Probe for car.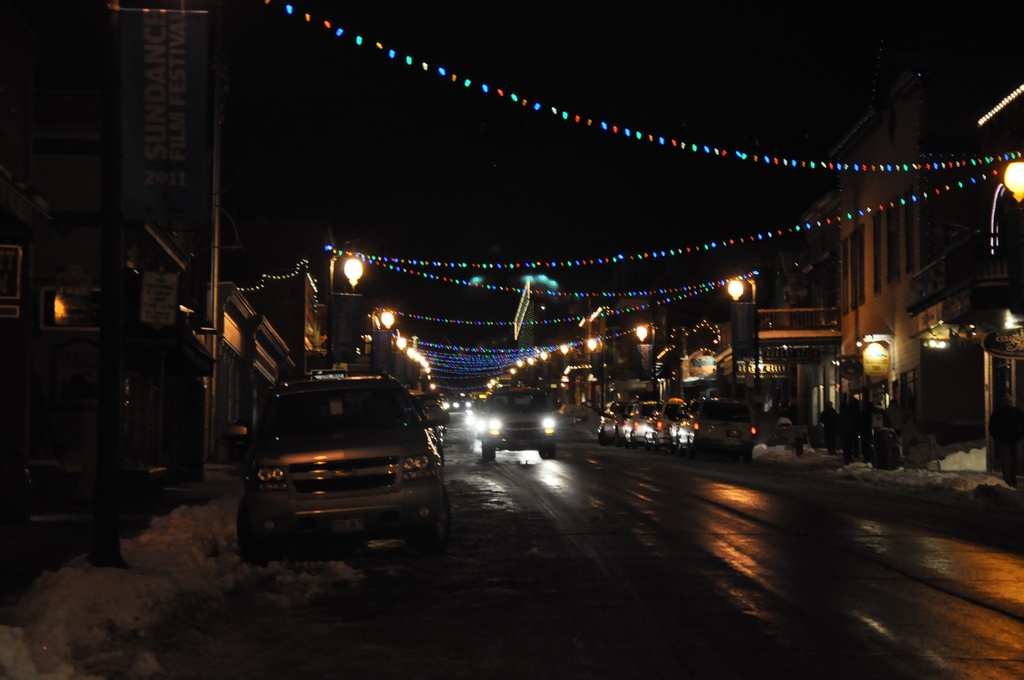
Probe result: 482:385:557:461.
